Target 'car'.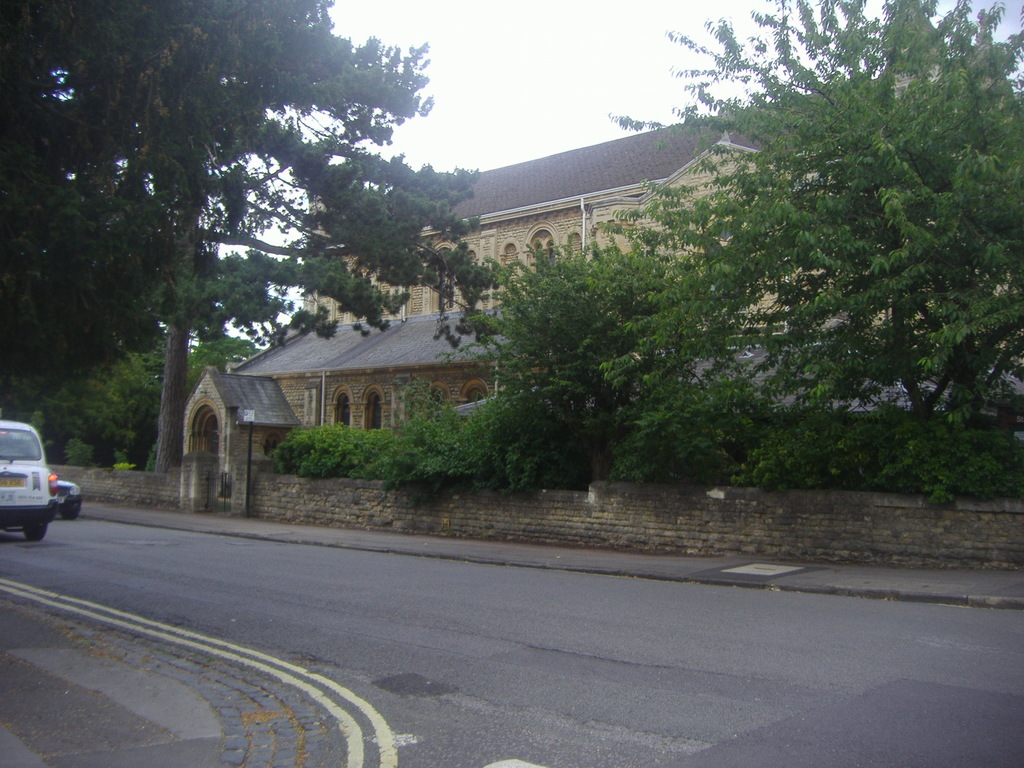
Target region: 51 479 84 516.
